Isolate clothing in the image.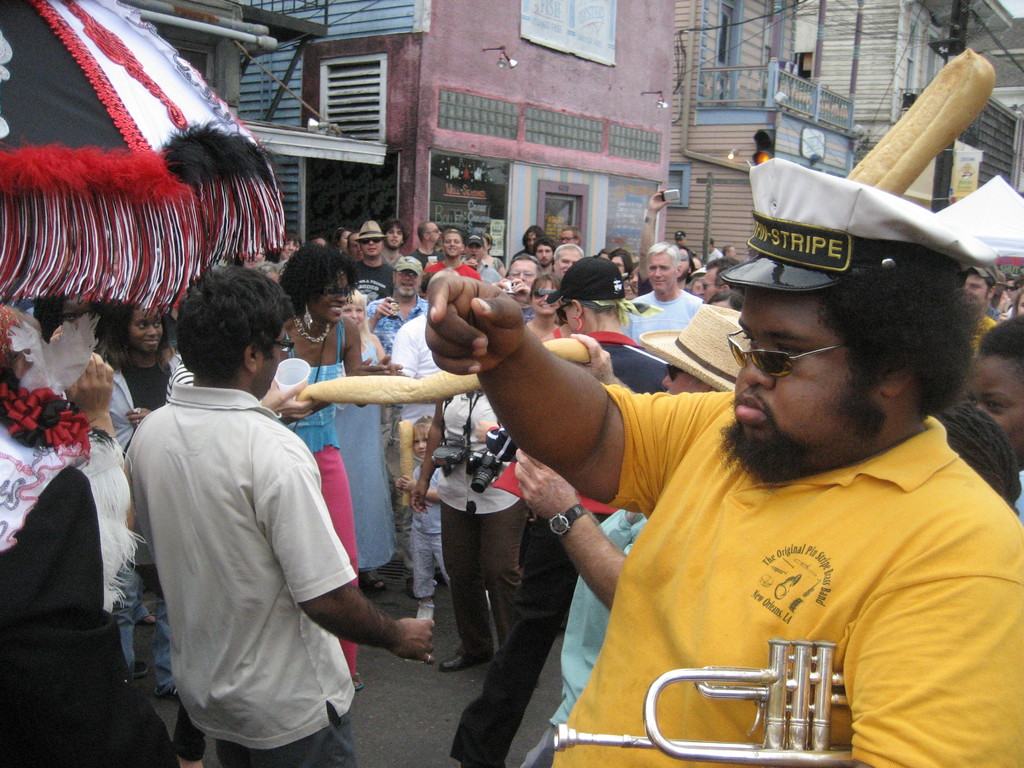
Isolated region: <box>435,390,525,646</box>.
